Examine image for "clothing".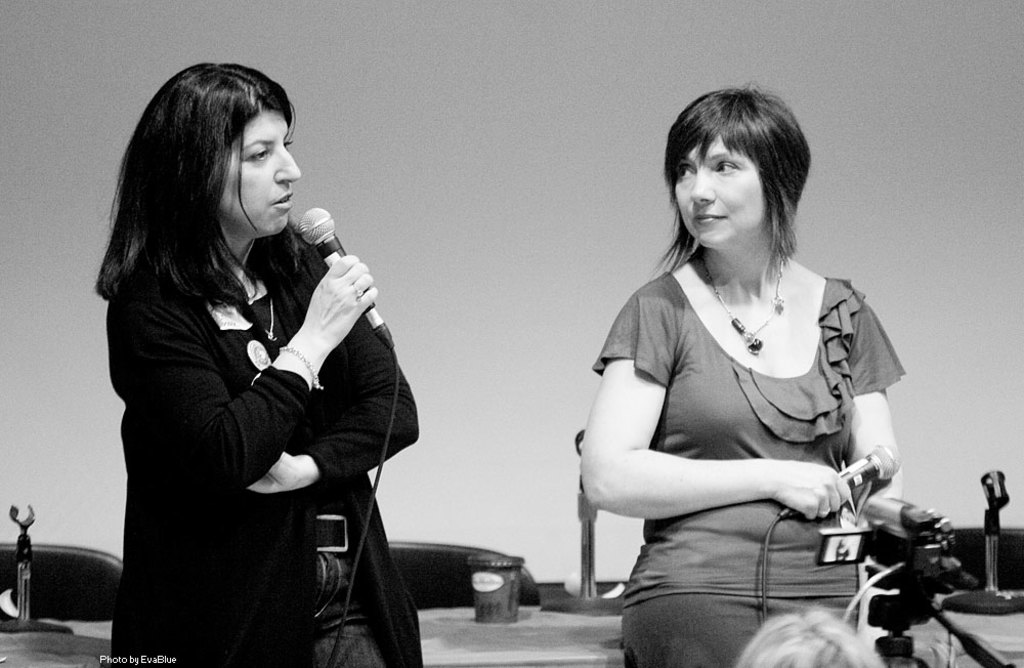
Examination result: bbox=(102, 226, 429, 667).
